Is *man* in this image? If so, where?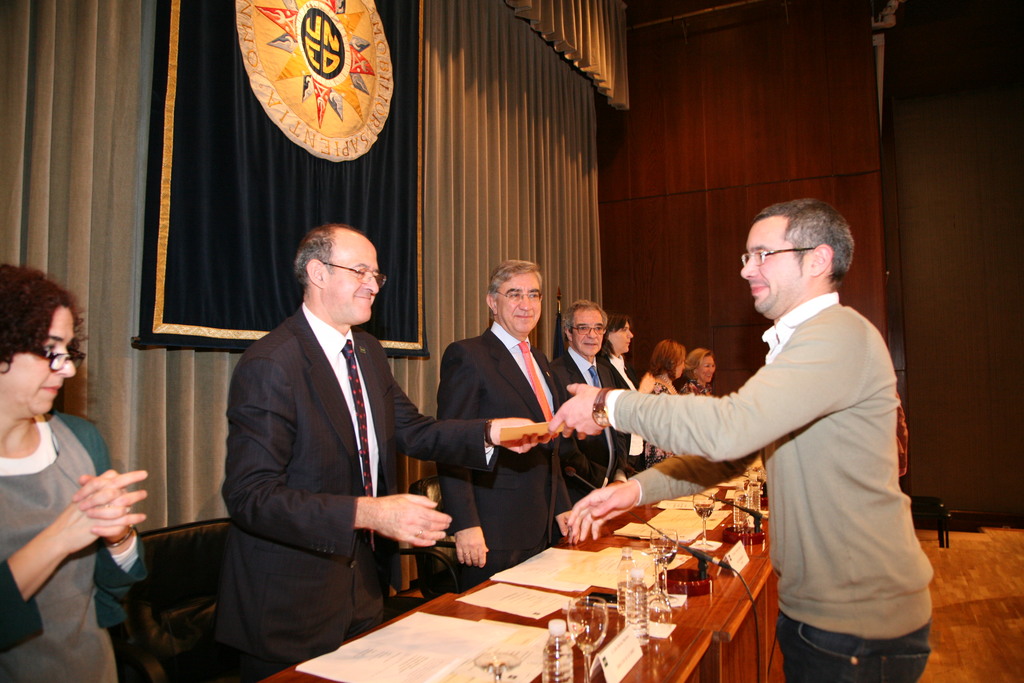
Yes, at locate(547, 297, 627, 506).
